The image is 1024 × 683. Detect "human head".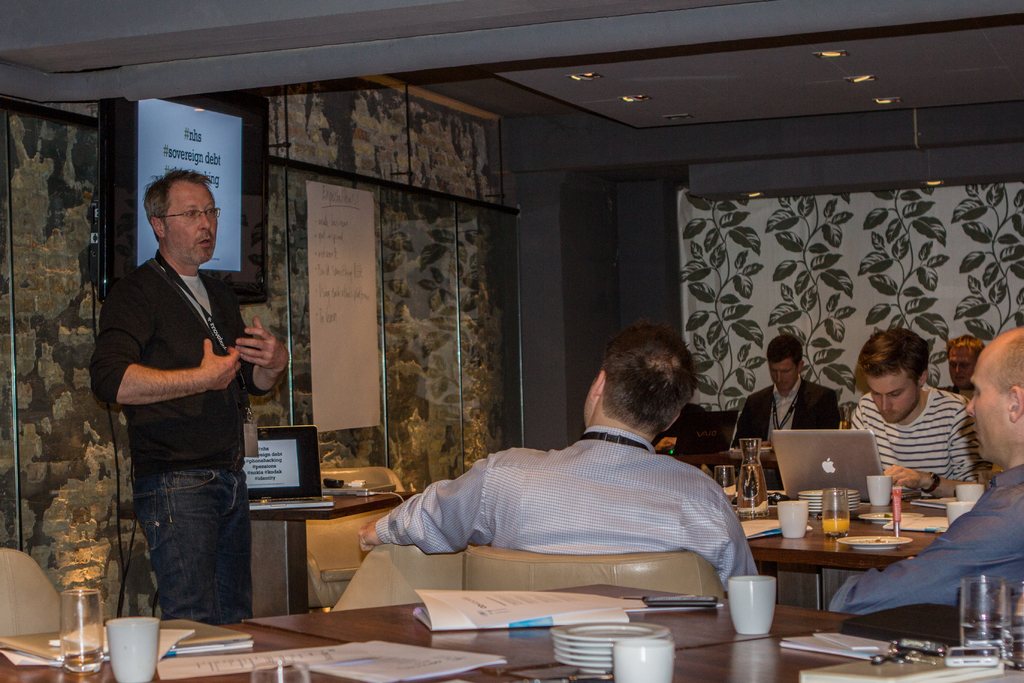
Detection: <bbox>585, 318, 700, 441</bbox>.
